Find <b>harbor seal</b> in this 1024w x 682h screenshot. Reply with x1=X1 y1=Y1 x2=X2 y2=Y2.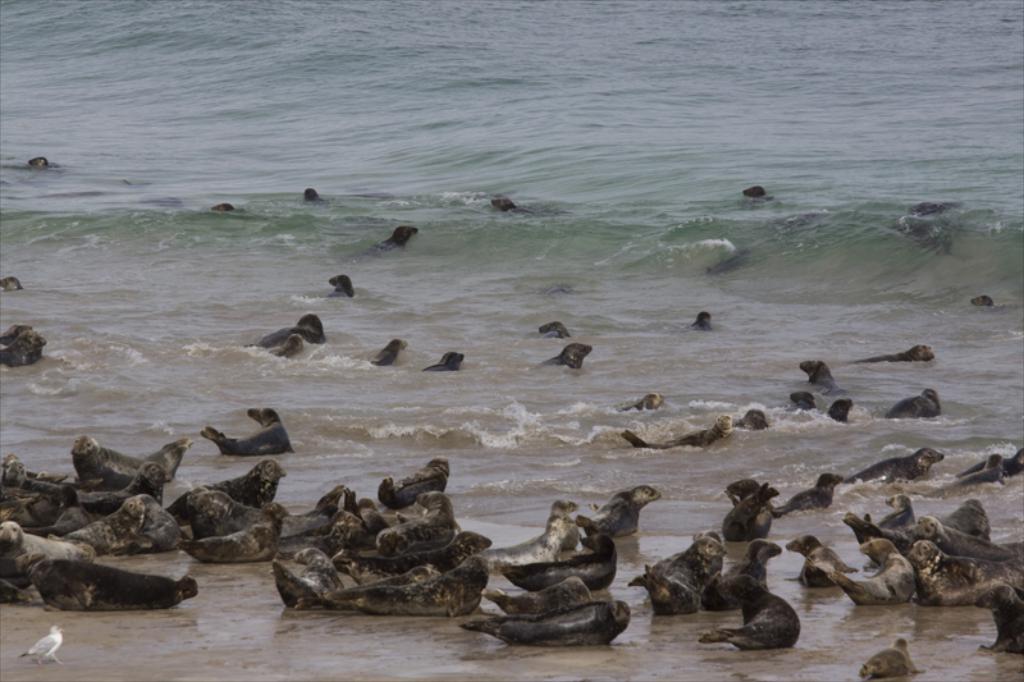
x1=692 y1=307 x2=708 y2=331.
